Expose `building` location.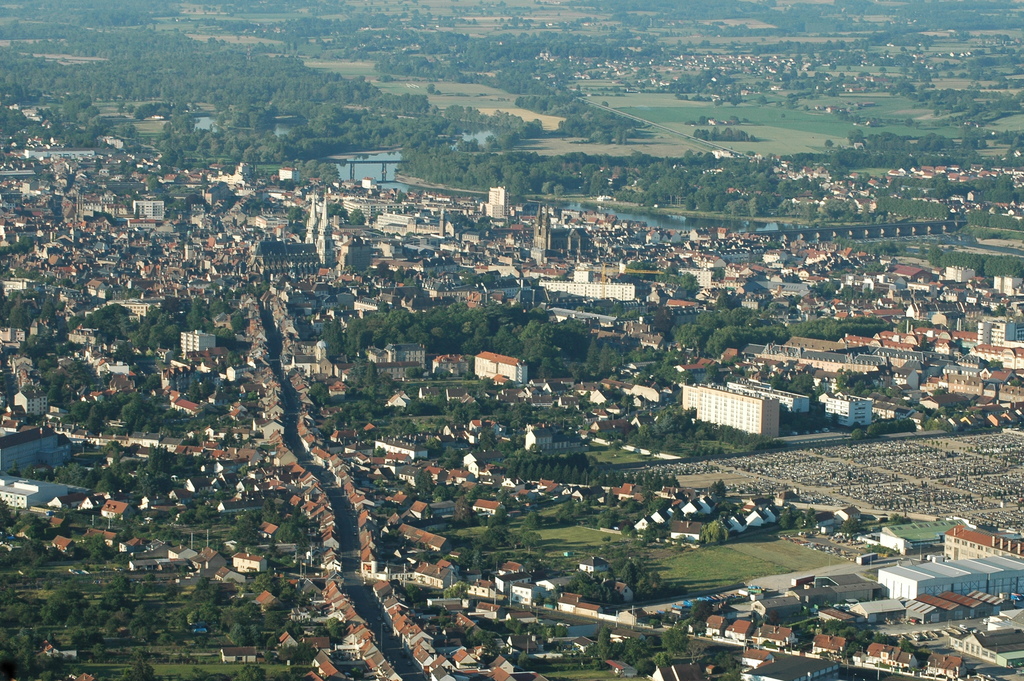
Exposed at (left=133, top=201, right=164, bottom=219).
